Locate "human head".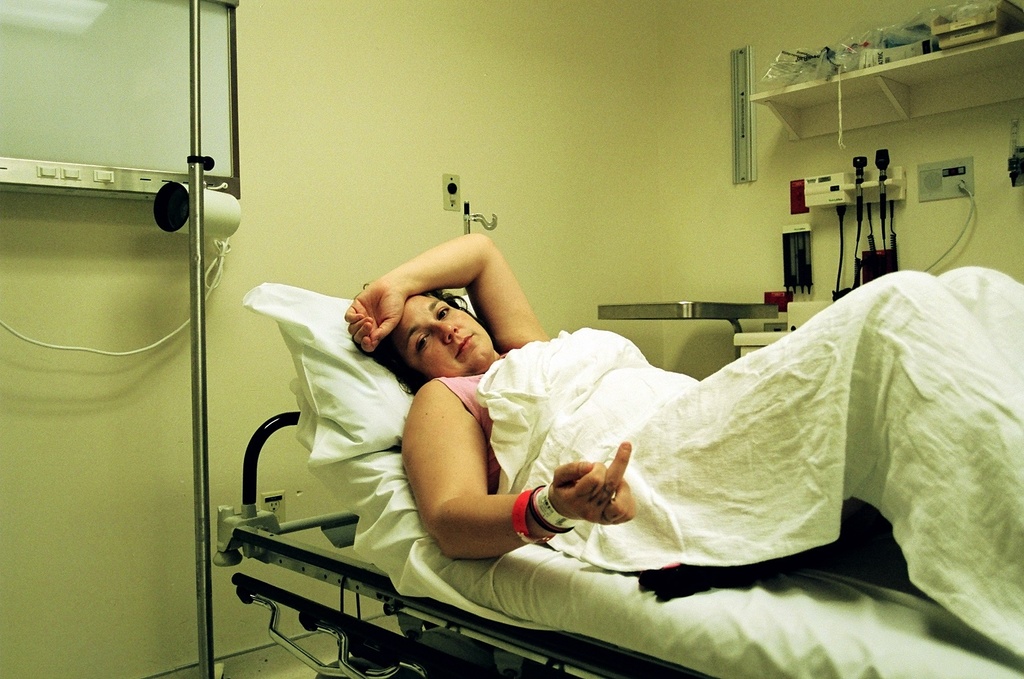
Bounding box: [left=355, top=287, right=496, bottom=395].
